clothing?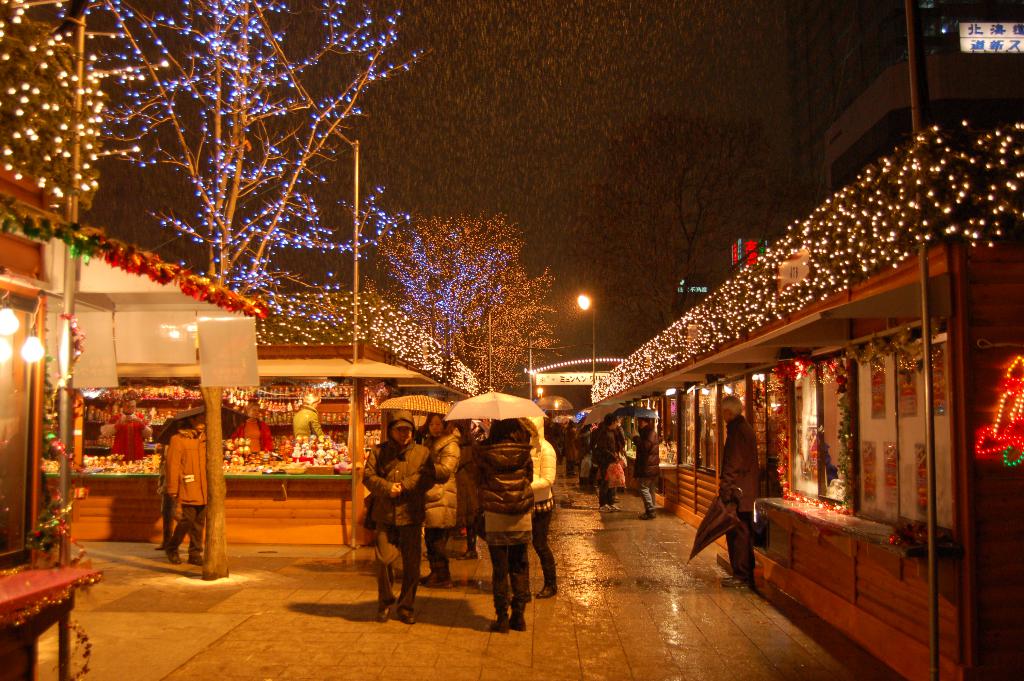
box=[357, 425, 445, 625]
